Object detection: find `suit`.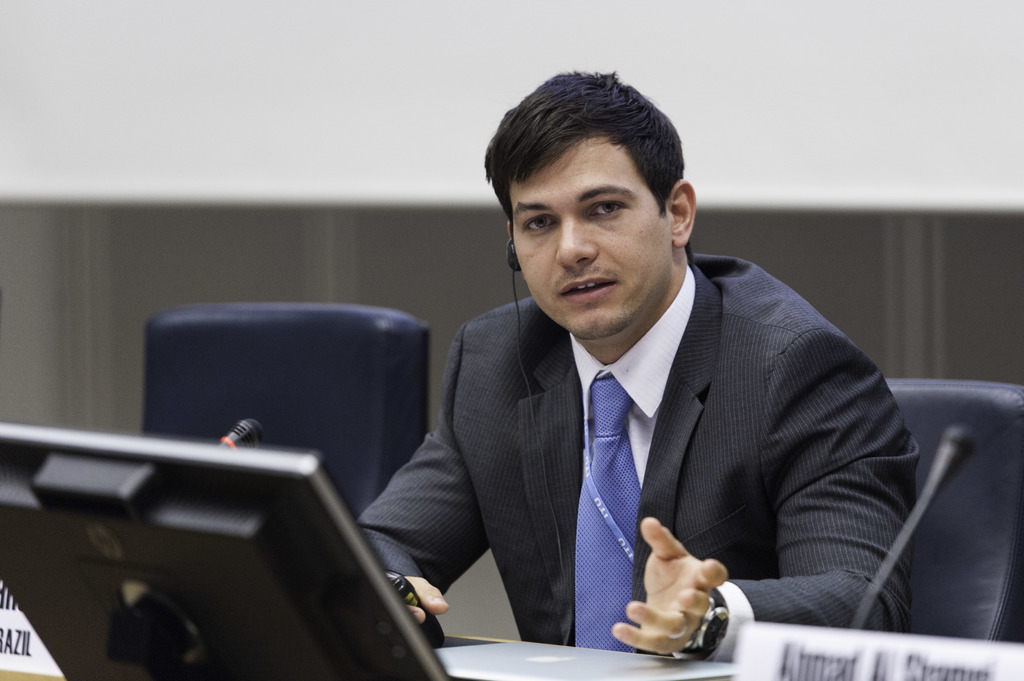
box(388, 225, 897, 649).
